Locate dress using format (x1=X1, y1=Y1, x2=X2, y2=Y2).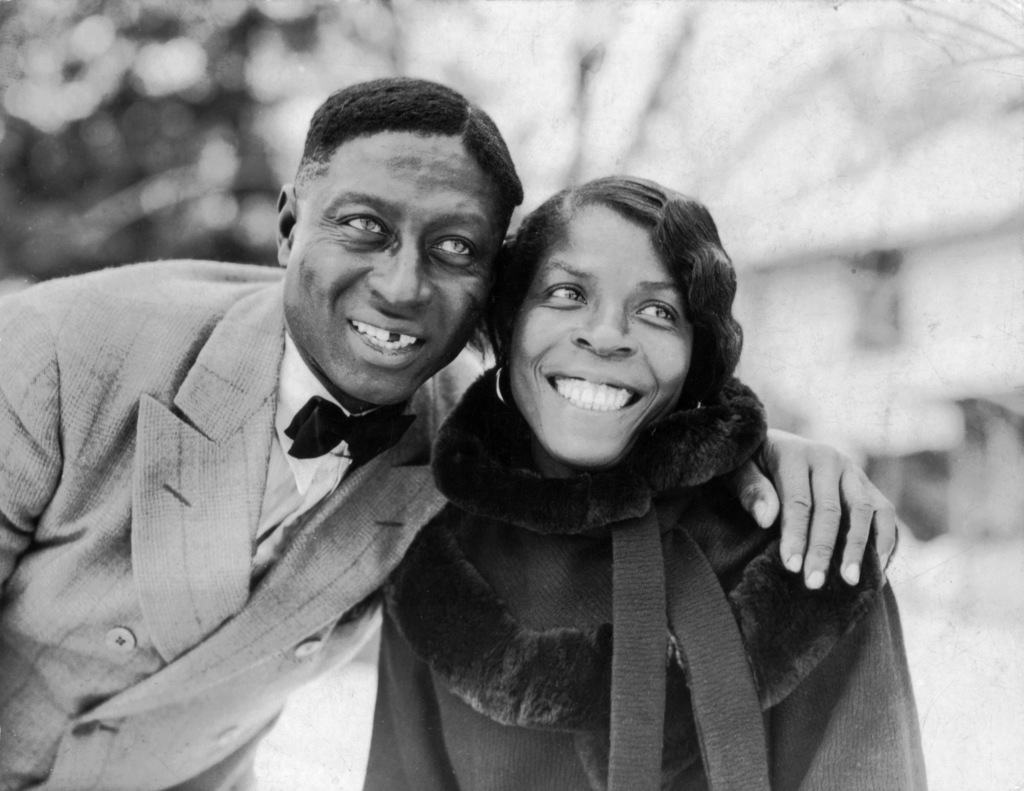
(x1=361, y1=375, x2=926, y2=790).
